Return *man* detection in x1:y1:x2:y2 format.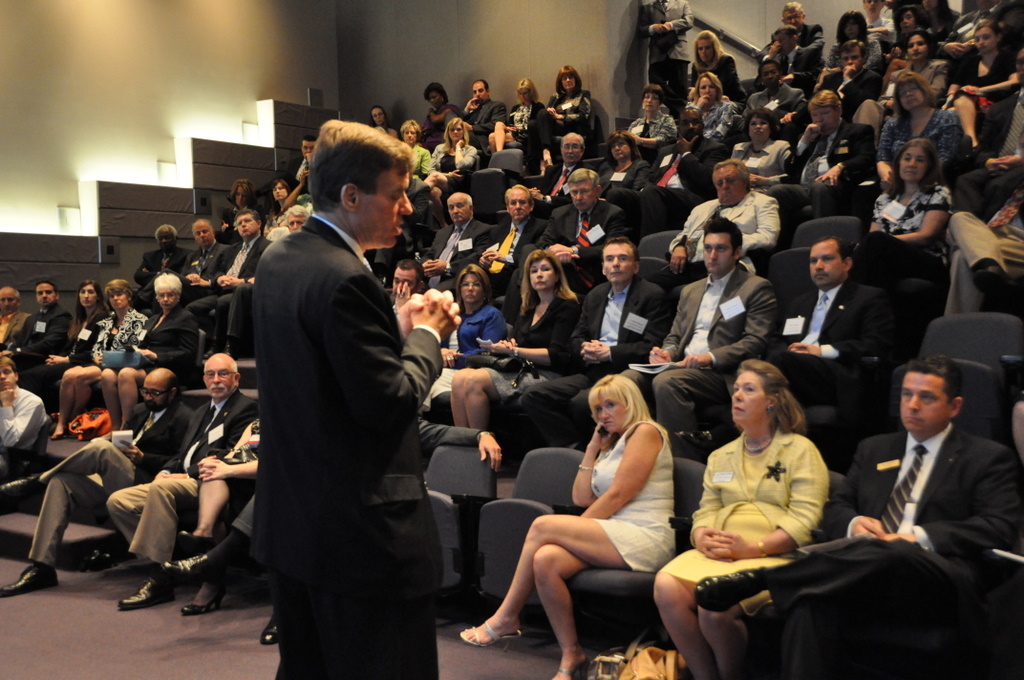
183:222:225:297.
